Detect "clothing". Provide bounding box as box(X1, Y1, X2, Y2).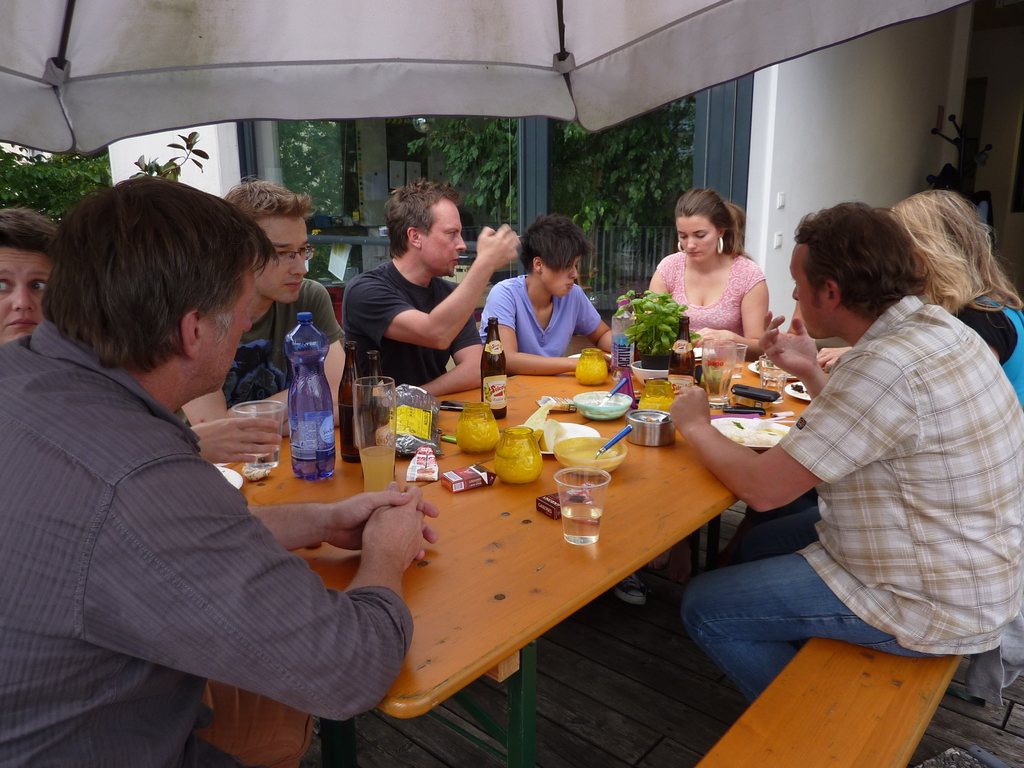
box(338, 257, 481, 392).
